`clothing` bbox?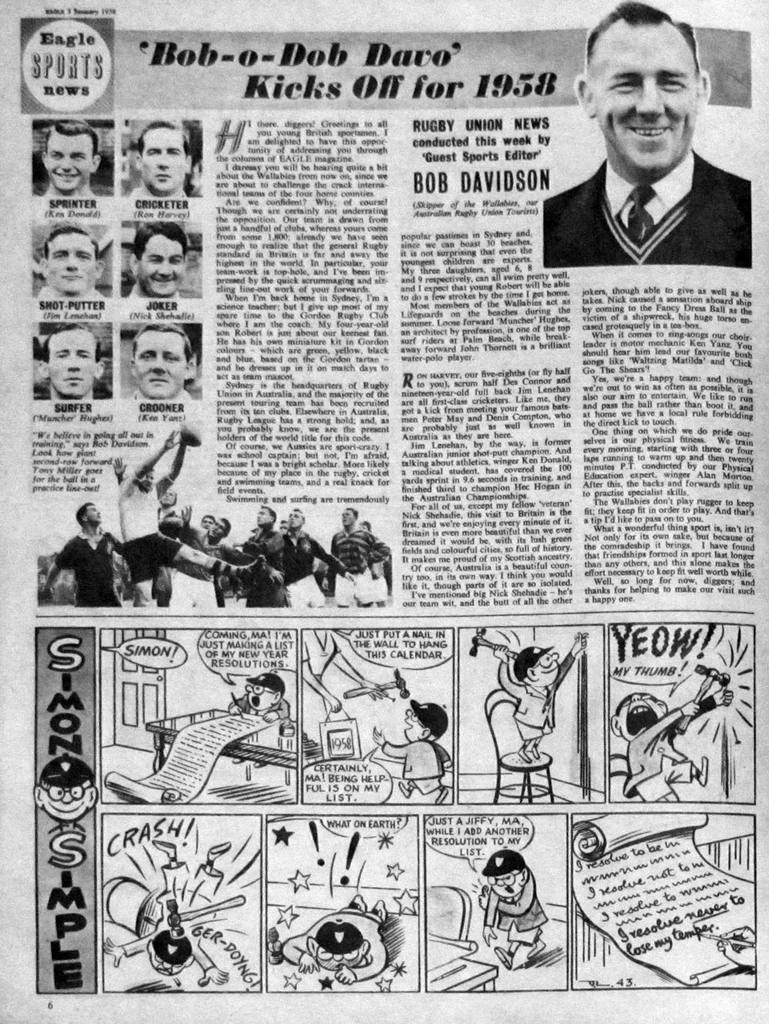
locate(53, 532, 122, 612)
